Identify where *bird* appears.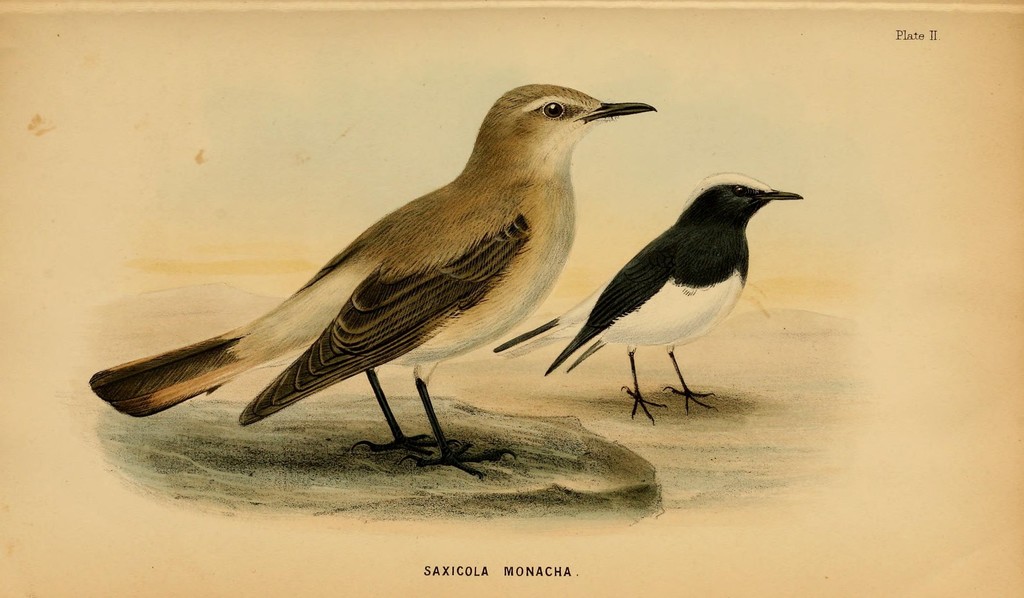
Appears at crop(106, 85, 645, 446).
